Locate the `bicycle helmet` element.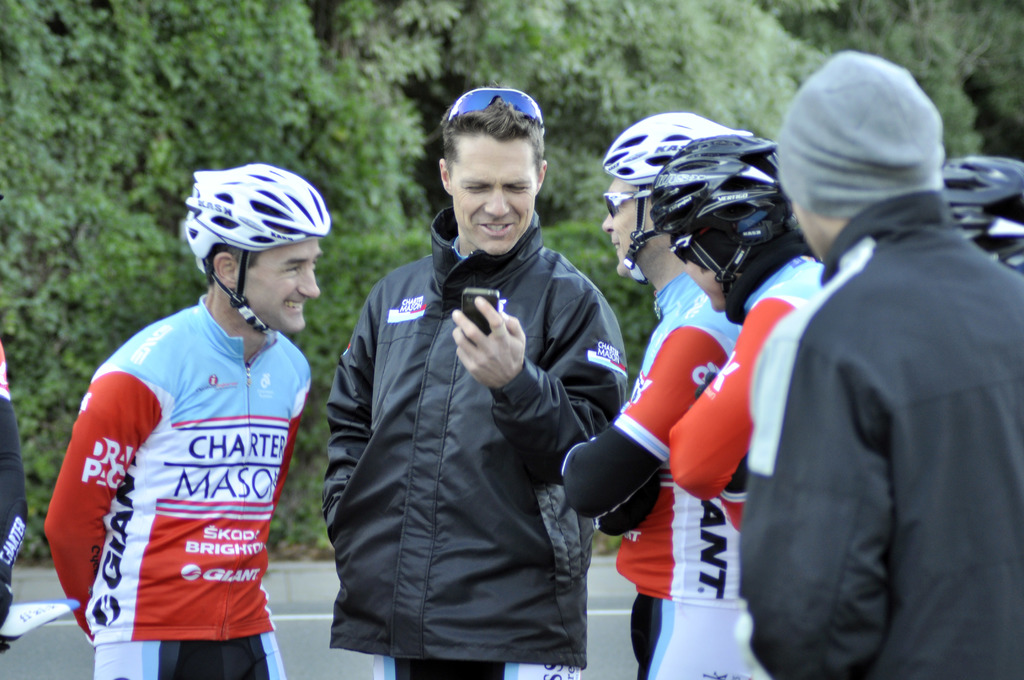
Element bbox: select_region(188, 160, 328, 279).
